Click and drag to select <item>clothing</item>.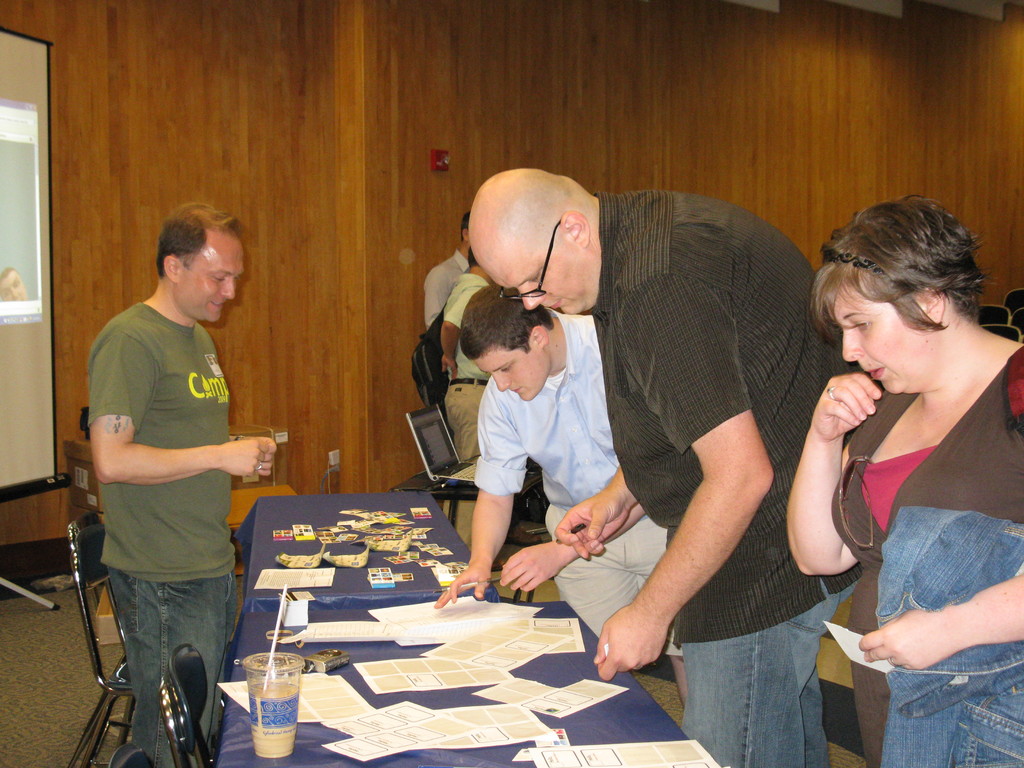
Selection: (left=578, top=196, right=838, bottom=767).
